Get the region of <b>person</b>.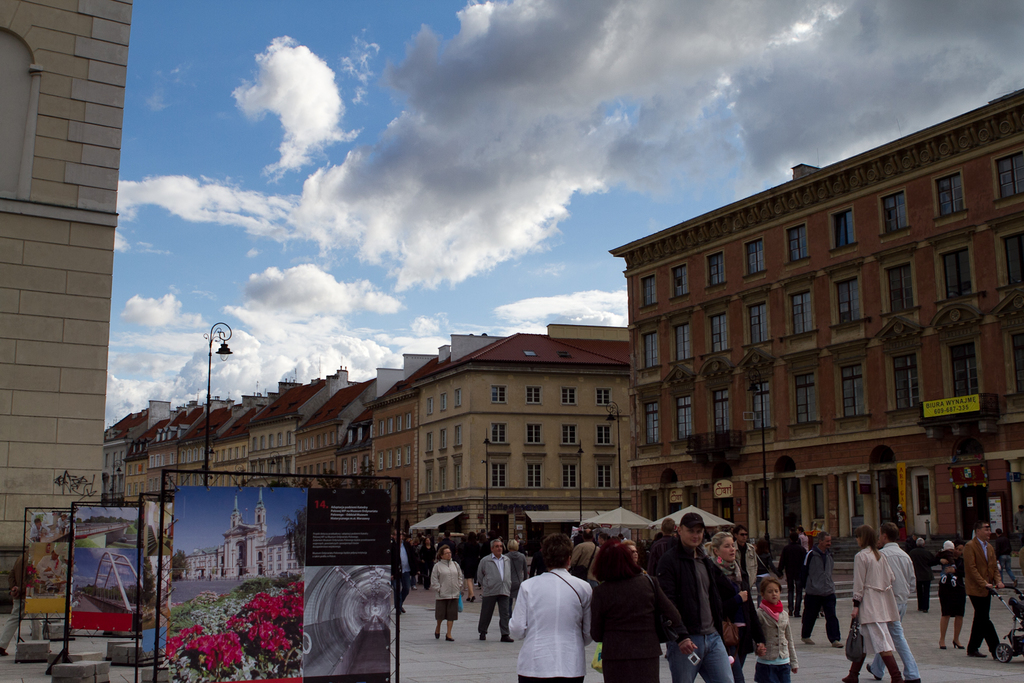
[left=55, top=547, right=65, bottom=579].
